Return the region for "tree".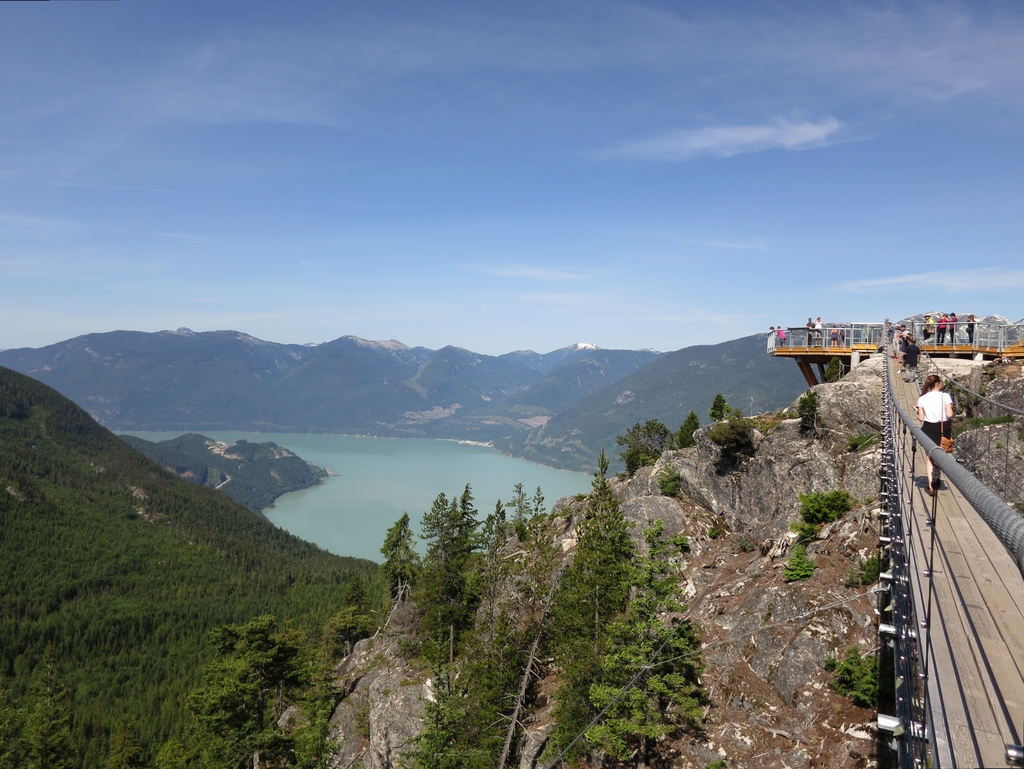
362/475/533/636.
